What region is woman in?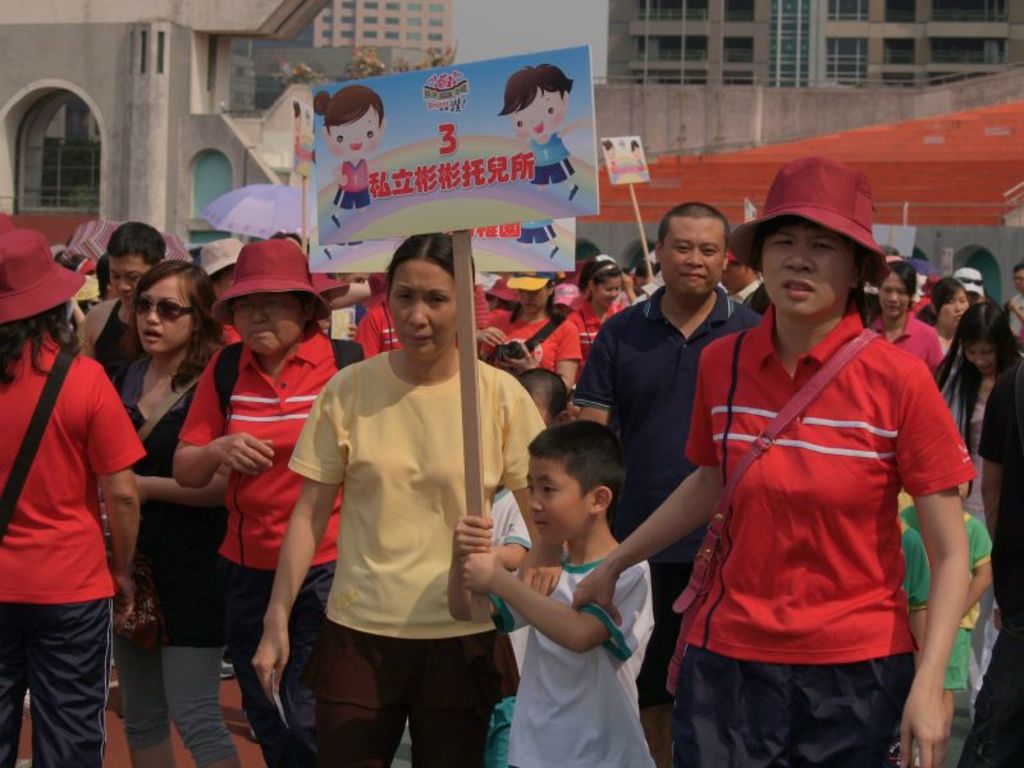
<bbox>283, 248, 530, 760</bbox>.
